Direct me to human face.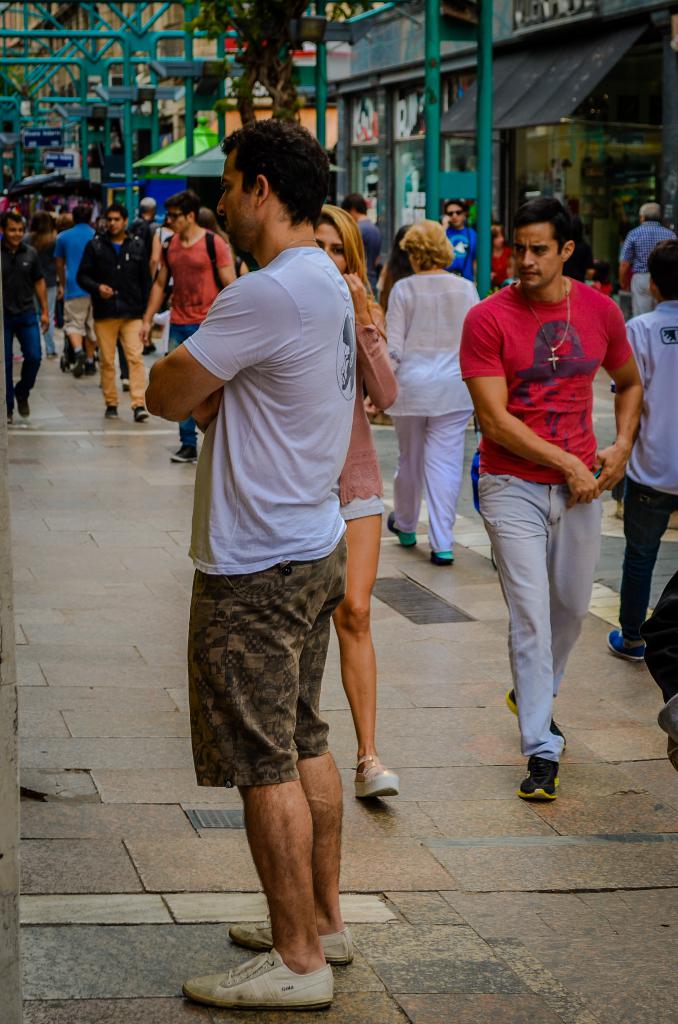
Direction: 3:217:22:245.
